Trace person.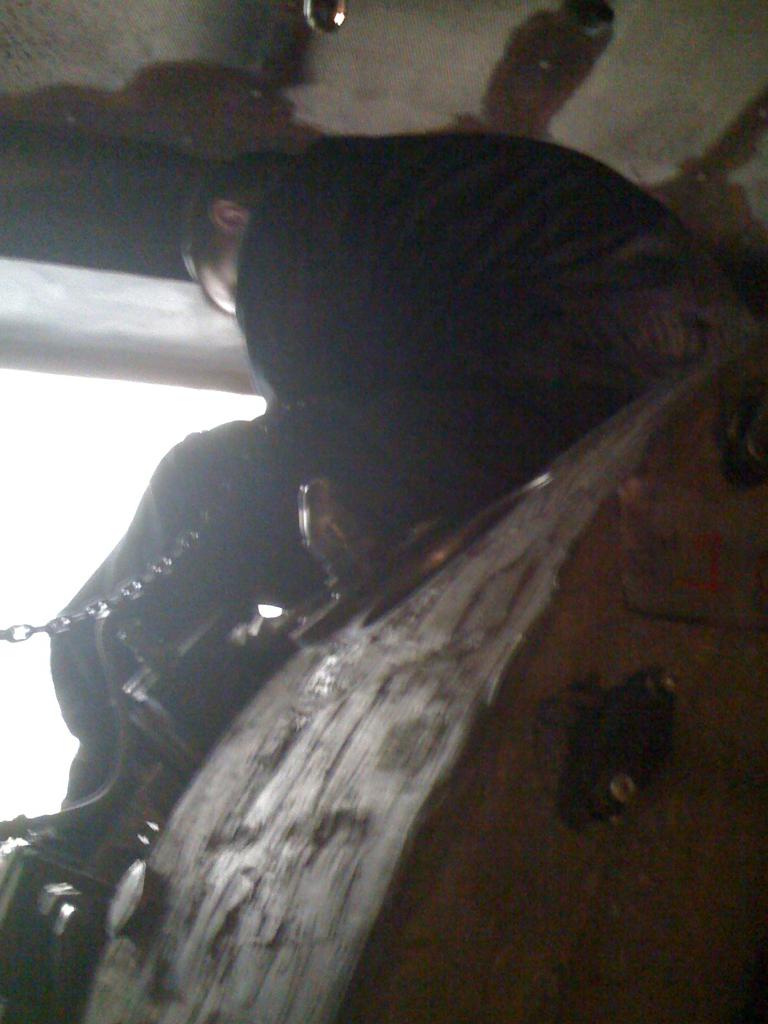
Traced to x1=45, y1=407, x2=296, y2=810.
